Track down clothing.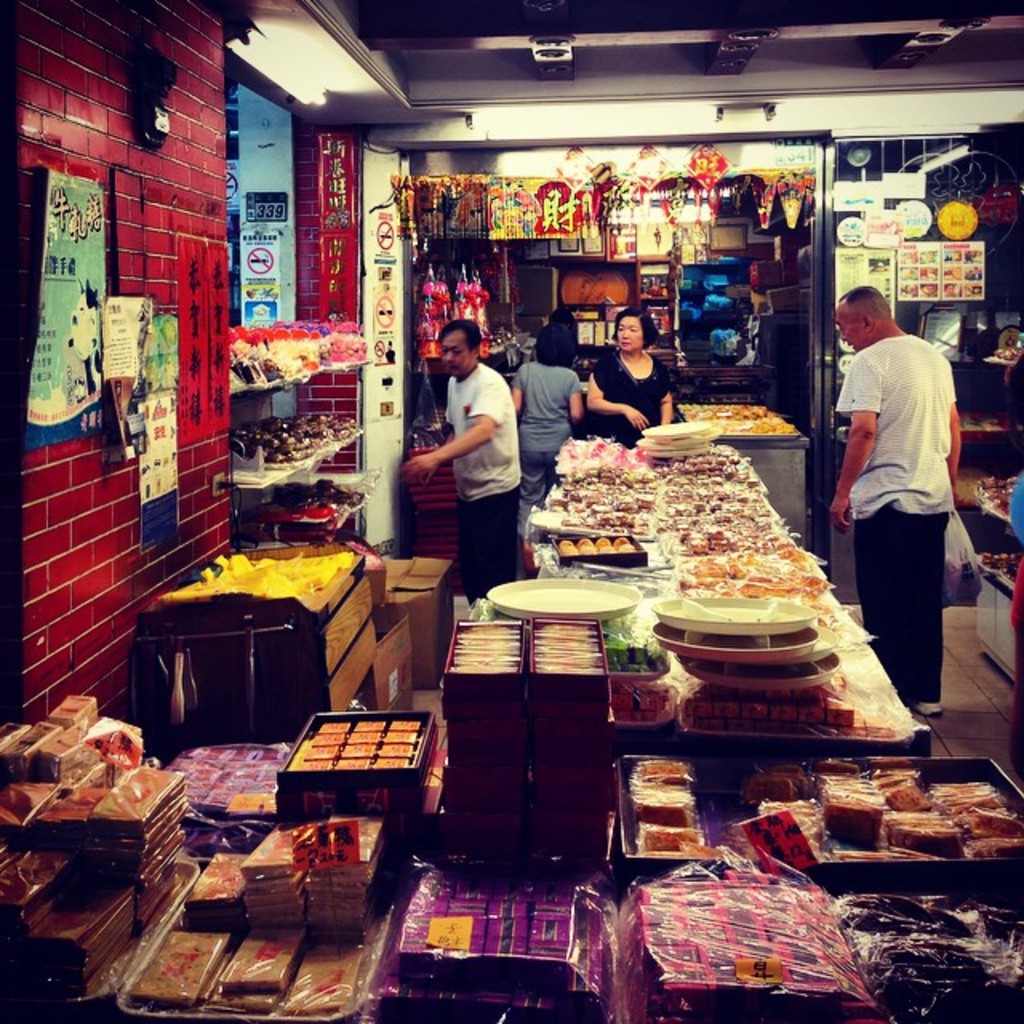
Tracked to x1=512 y1=366 x2=582 y2=483.
